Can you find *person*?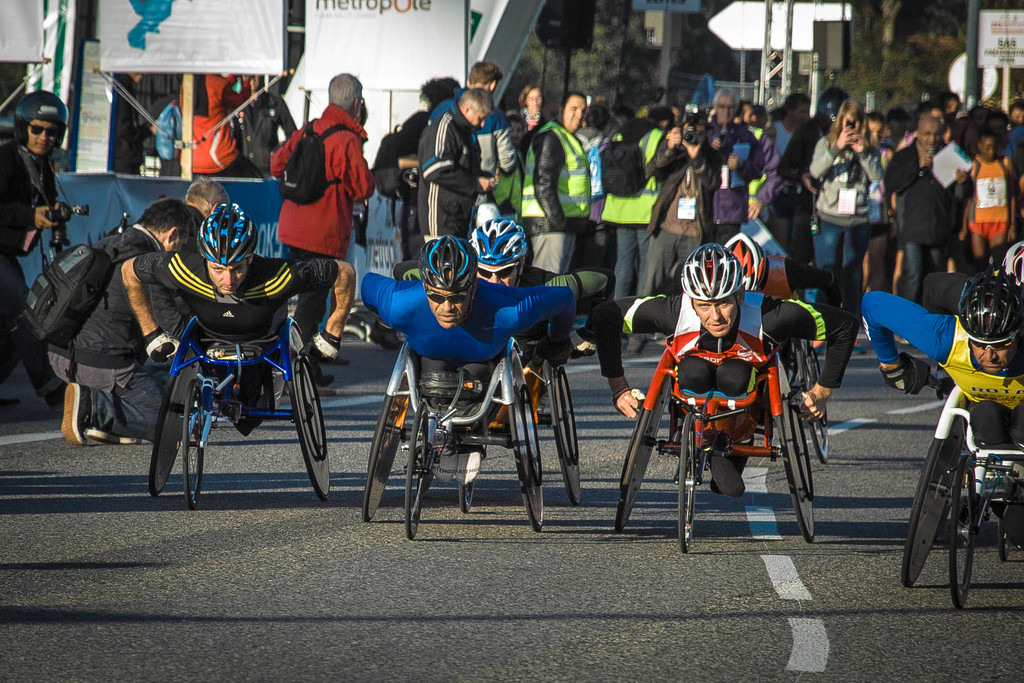
Yes, bounding box: rect(236, 70, 295, 167).
